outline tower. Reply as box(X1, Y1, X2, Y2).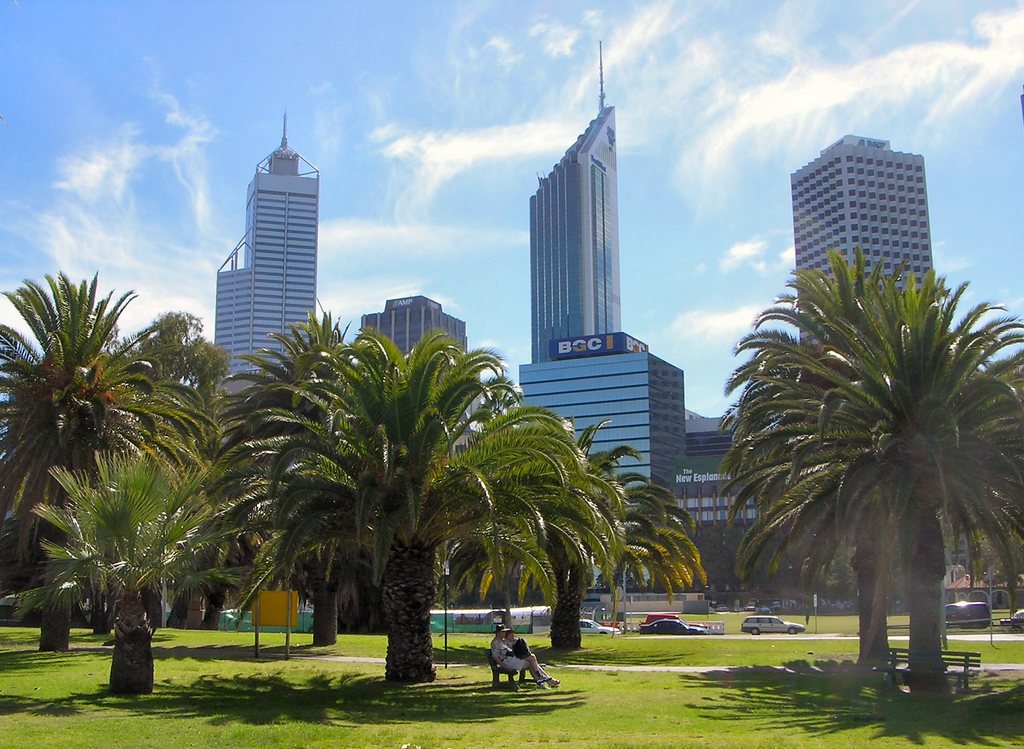
box(485, 29, 712, 651).
